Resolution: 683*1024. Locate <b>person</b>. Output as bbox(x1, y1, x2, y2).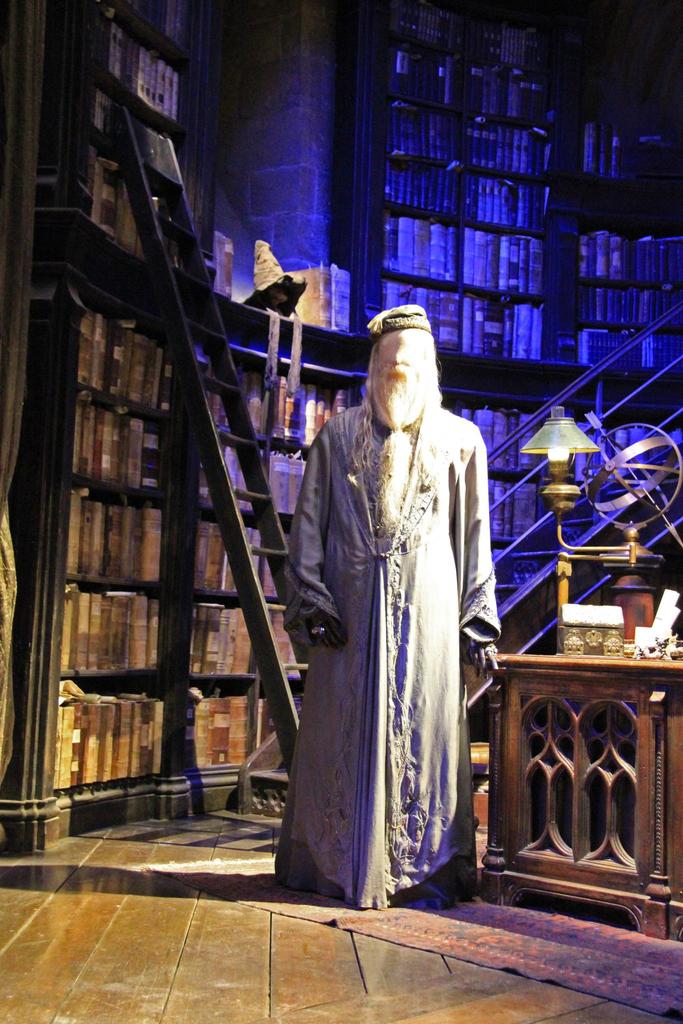
bbox(287, 301, 502, 910).
